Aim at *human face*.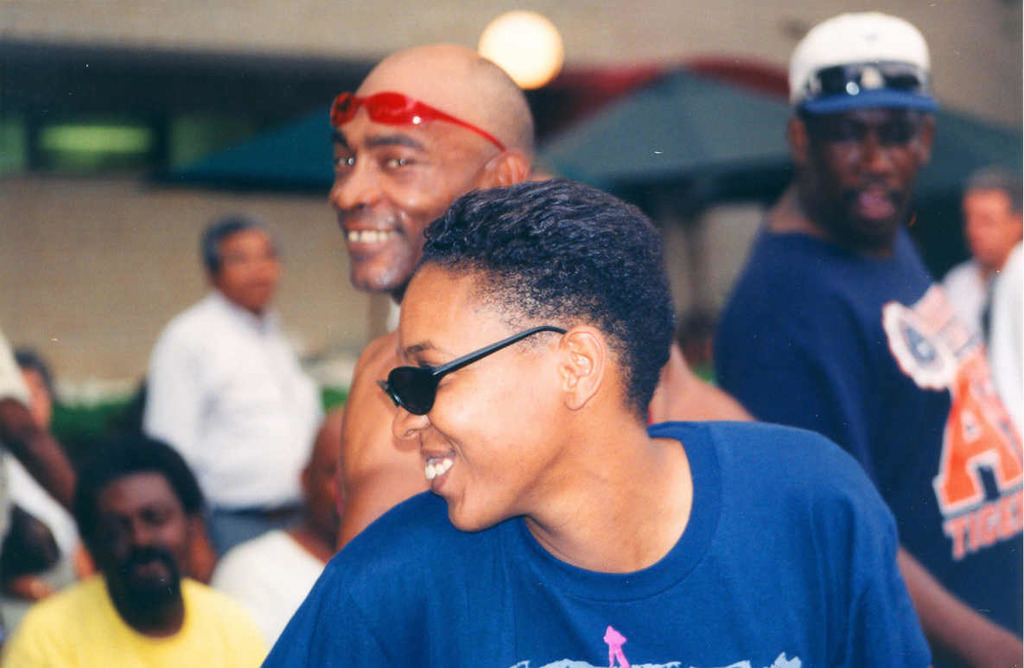
Aimed at {"left": 809, "top": 106, "right": 926, "bottom": 239}.
